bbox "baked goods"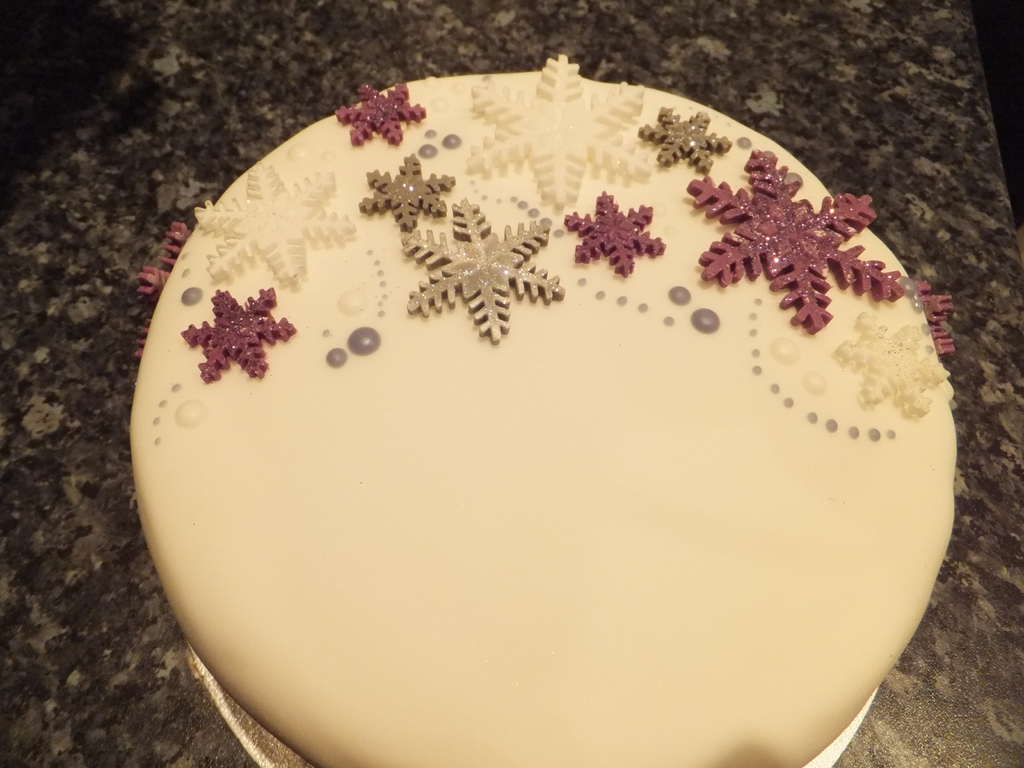
pyautogui.locateOnScreen(124, 54, 959, 767)
